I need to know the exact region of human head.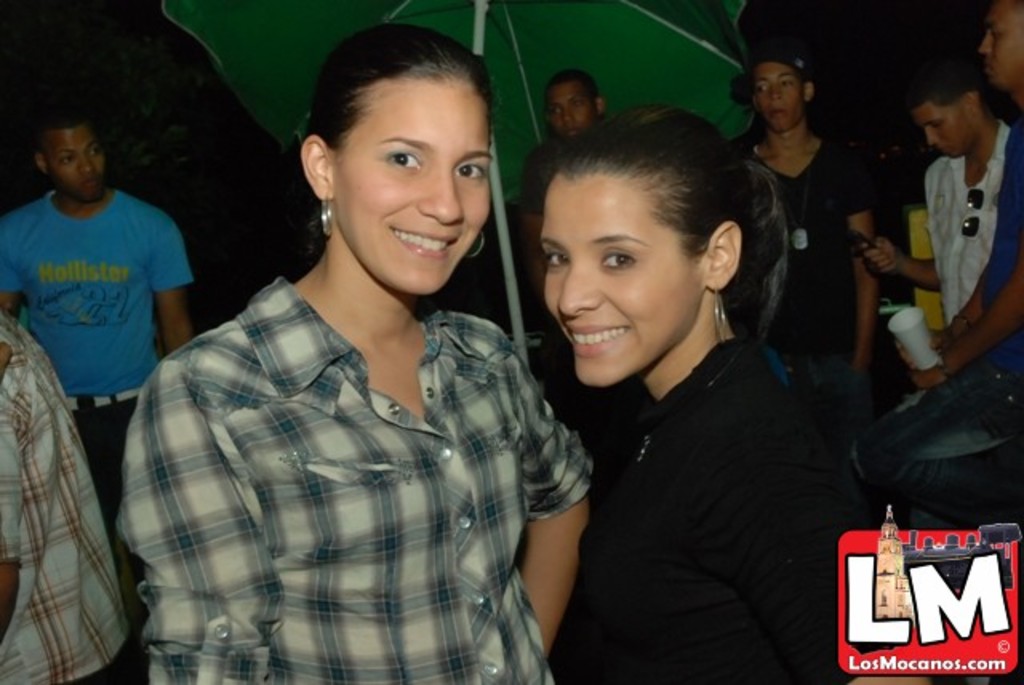
Region: (left=542, top=70, right=608, bottom=141).
